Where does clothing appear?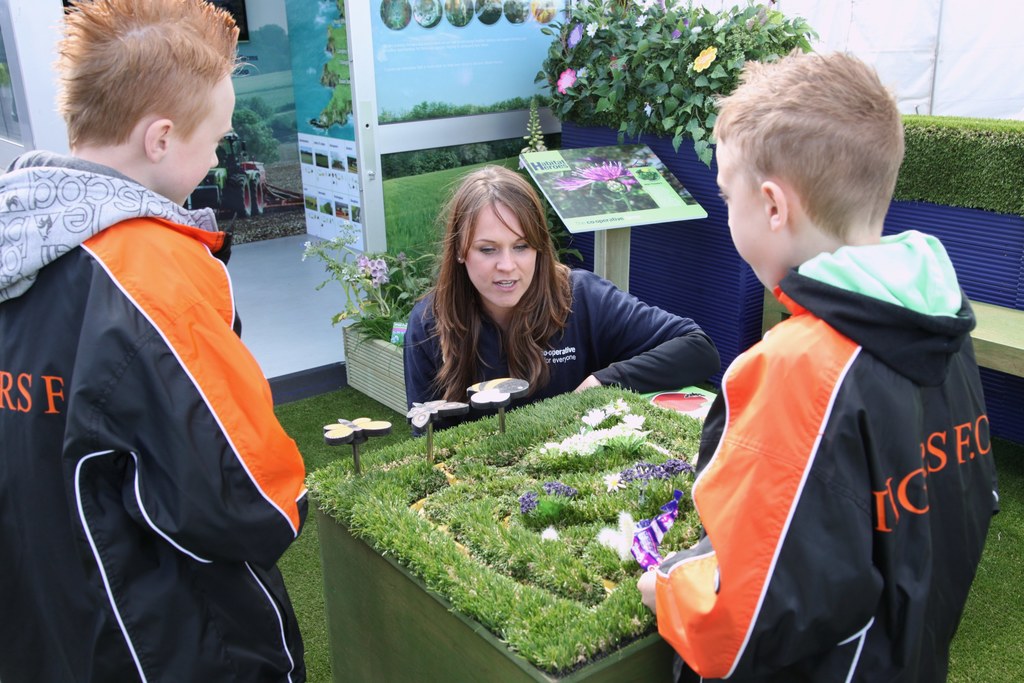
Appears at [397,251,732,447].
